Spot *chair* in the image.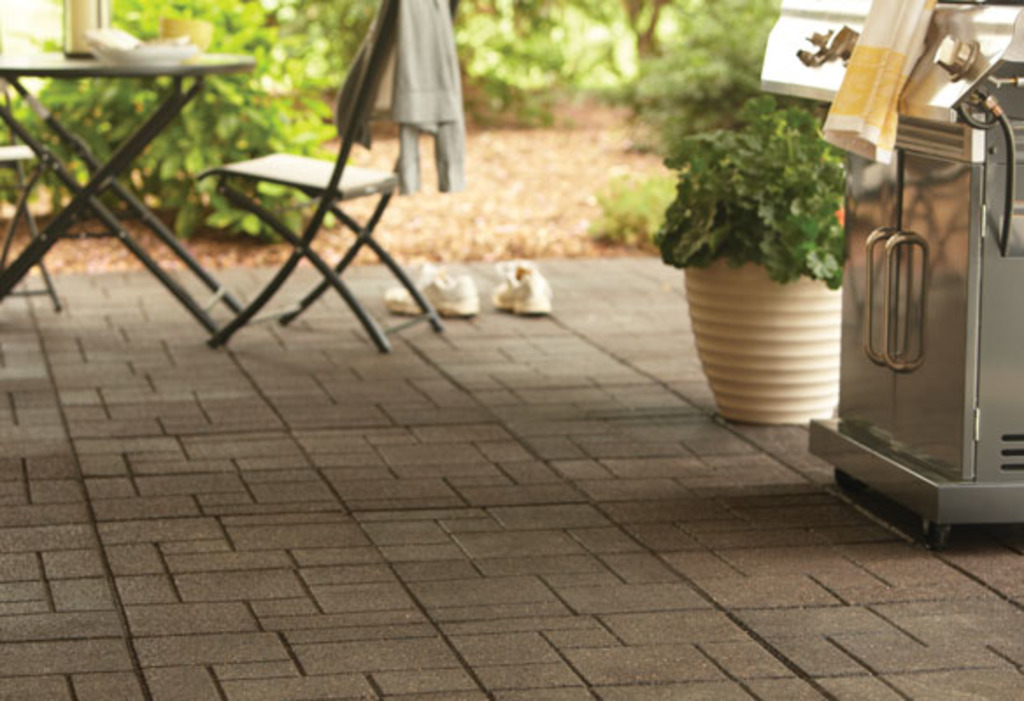
*chair* found at (156, 0, 482, 352).
